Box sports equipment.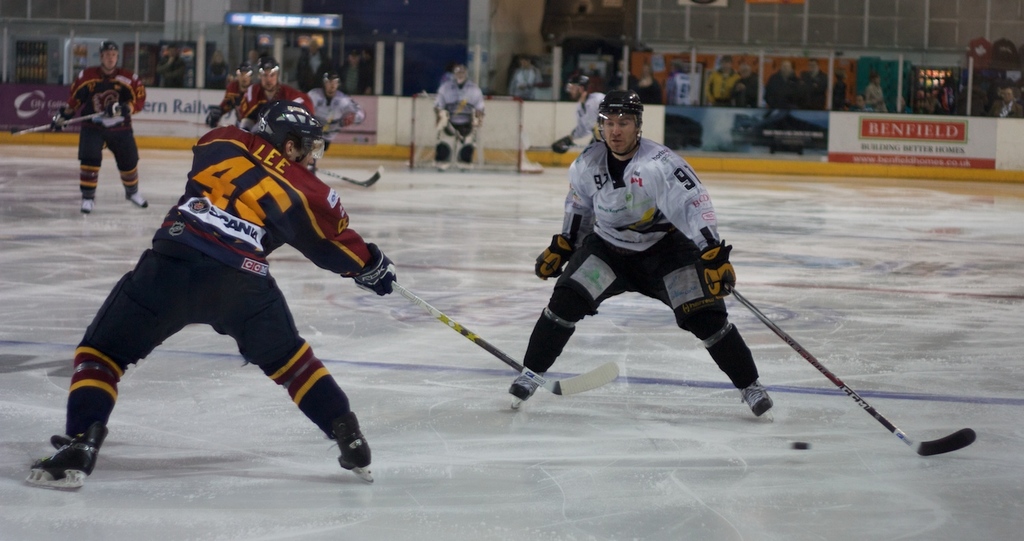
x1=106 y1=99 x2=128 y2=119.
